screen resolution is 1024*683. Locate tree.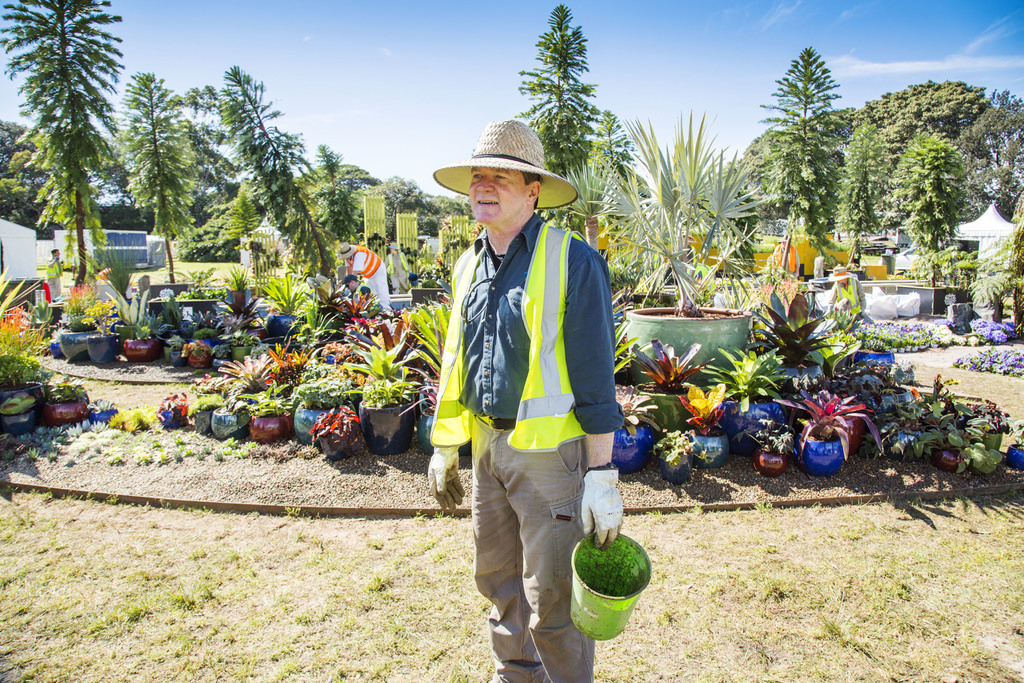
pyautogui.locateOnScreen(759, 42, 850, 239).
